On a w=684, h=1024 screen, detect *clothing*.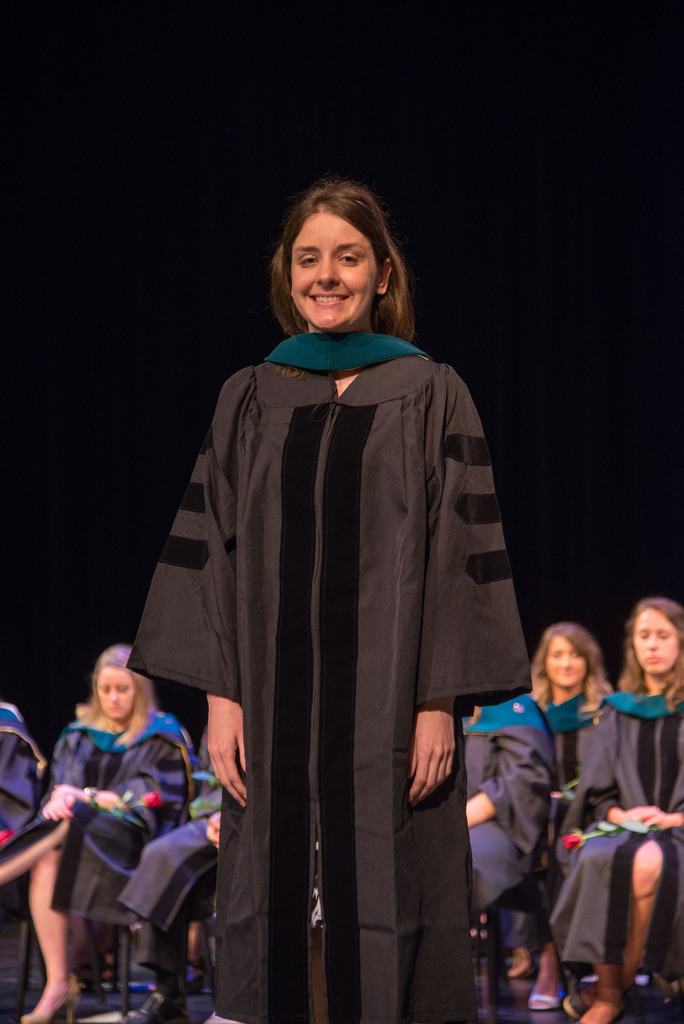
(left=555, top=686, right=683, bottom=982).
